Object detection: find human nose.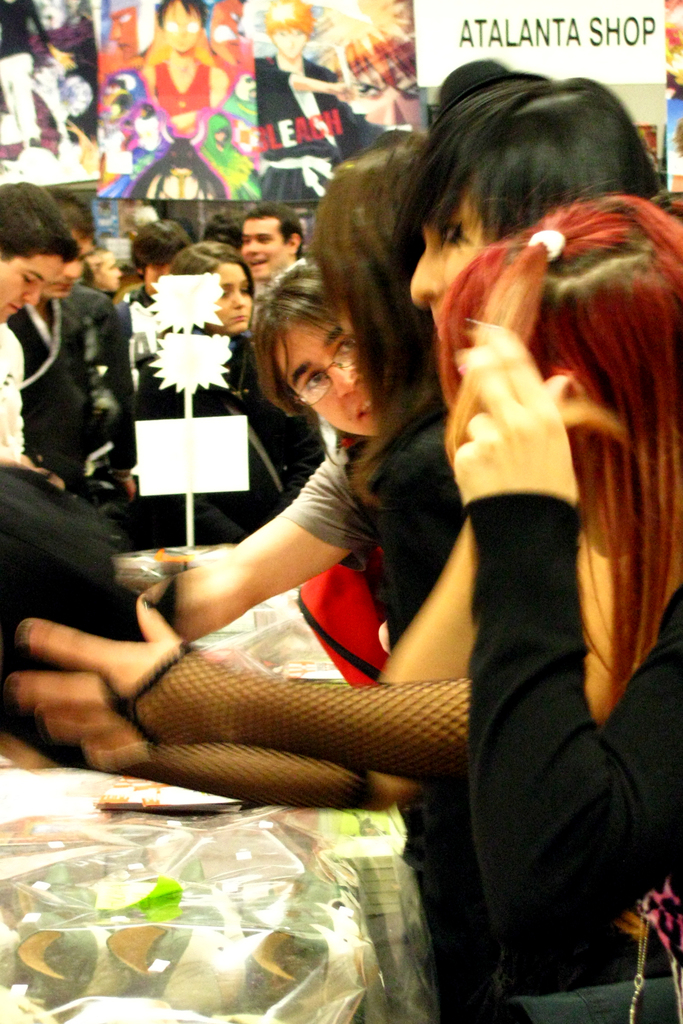
<region>229, 286, 246, 310</region>.
